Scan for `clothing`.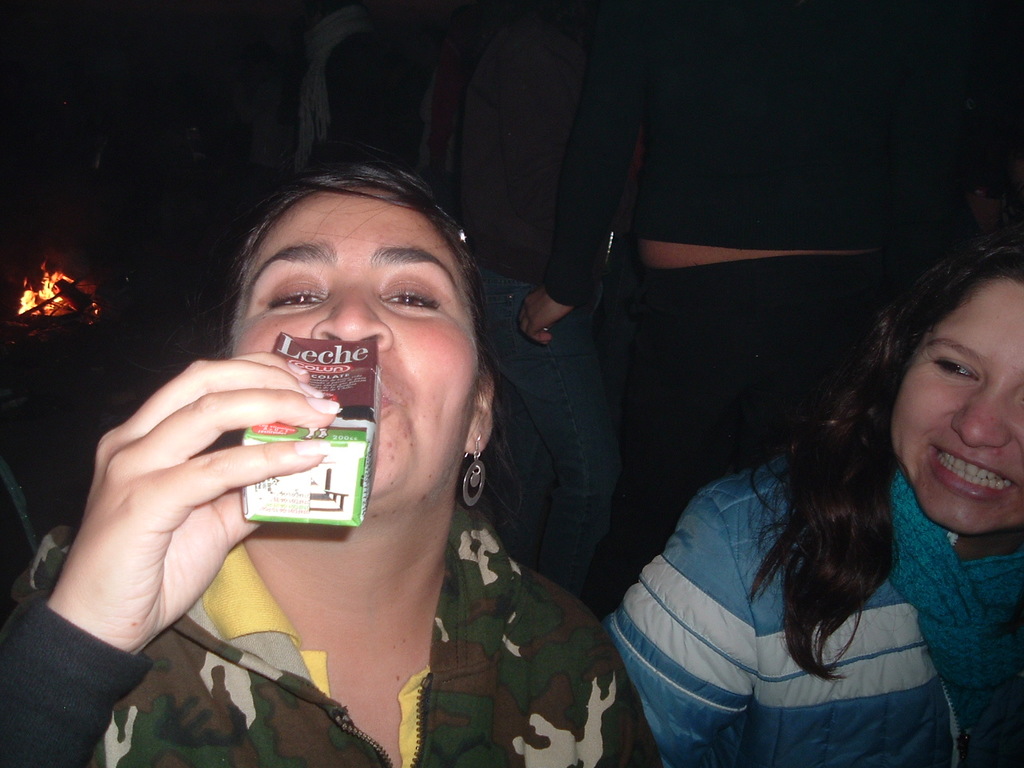
Scan result: locate(489, 270, 629, 594).
